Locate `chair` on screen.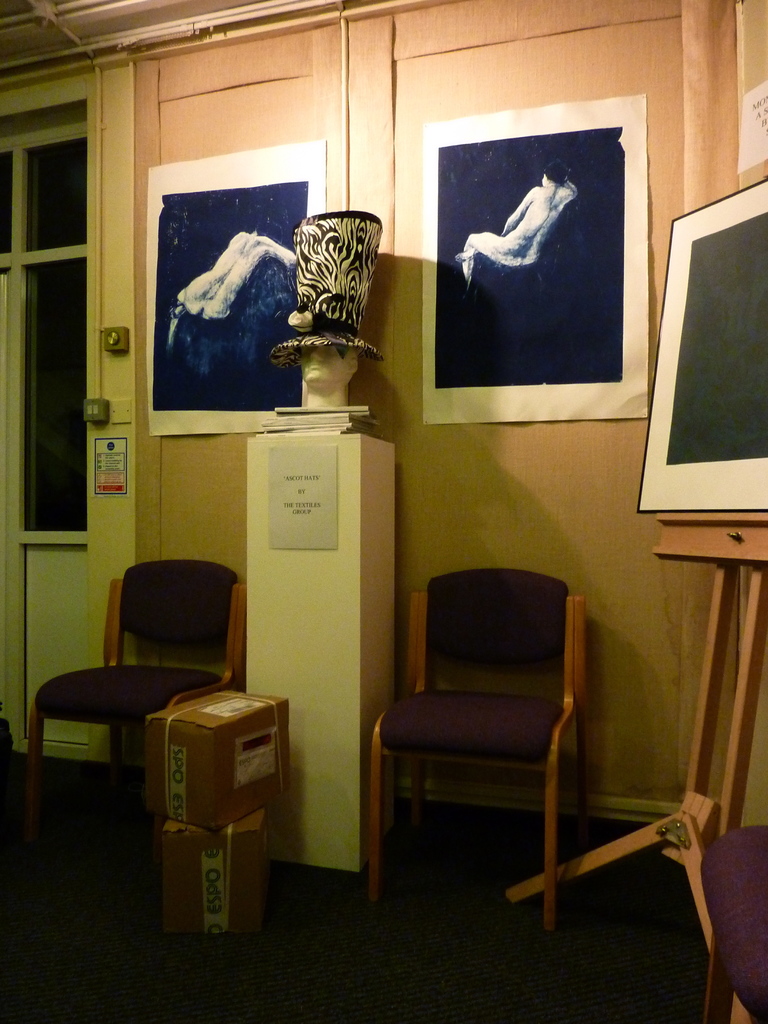
On screen at box(383, 547, 613, 905).
